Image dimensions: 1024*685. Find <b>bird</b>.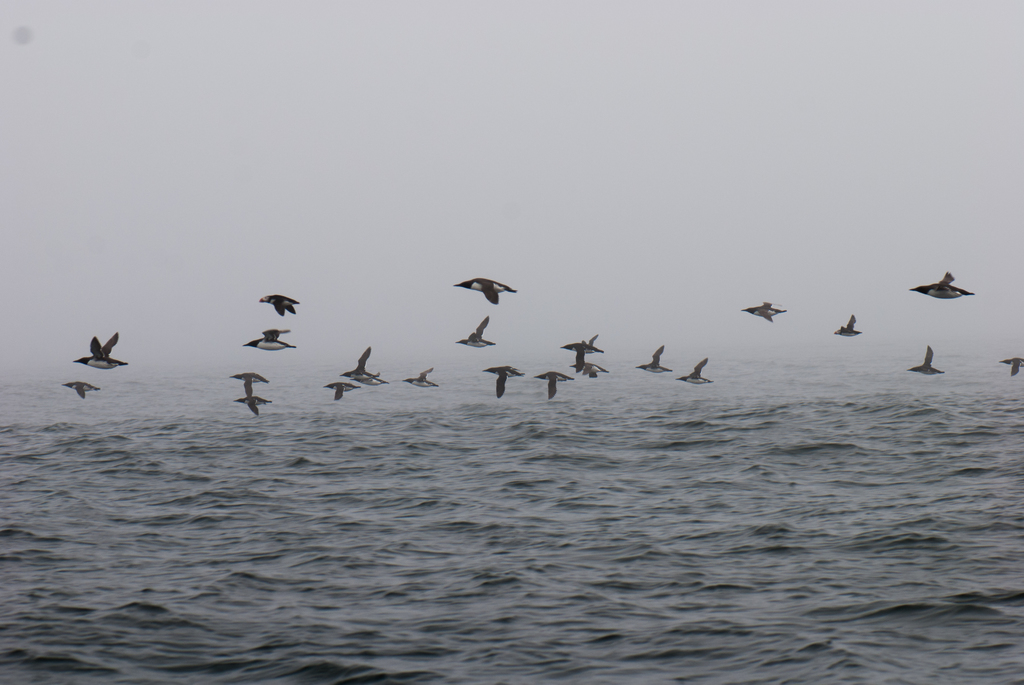
(243,331,298,347).
